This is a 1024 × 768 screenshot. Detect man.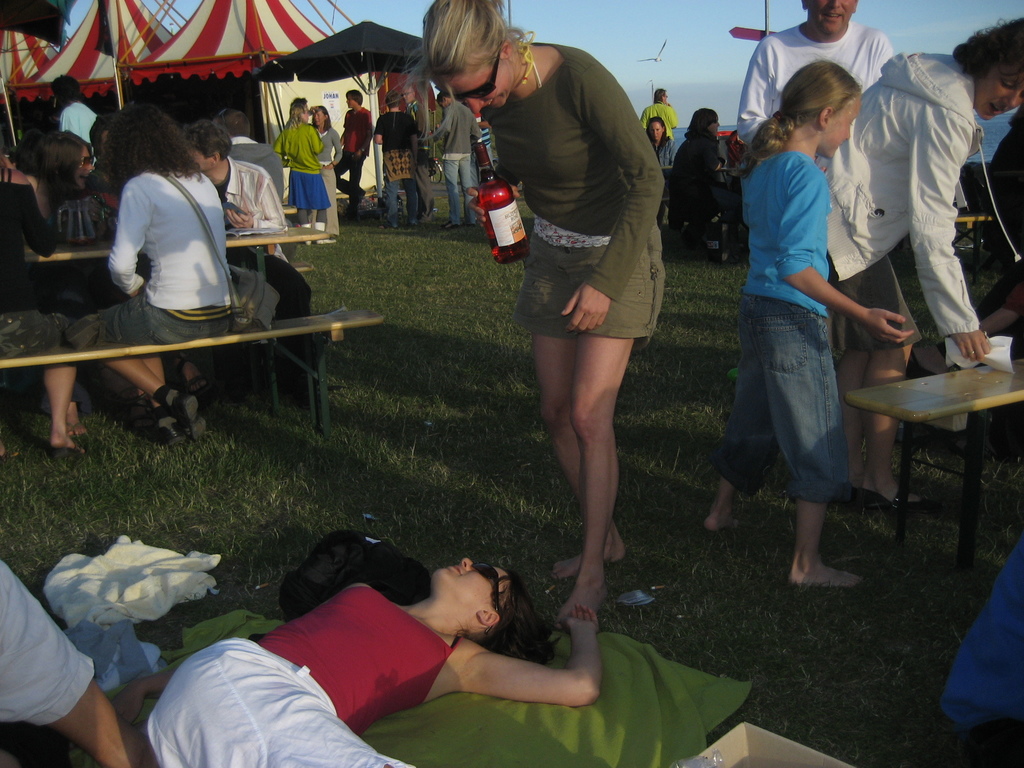
select_region(58, 76, 97, 161).
